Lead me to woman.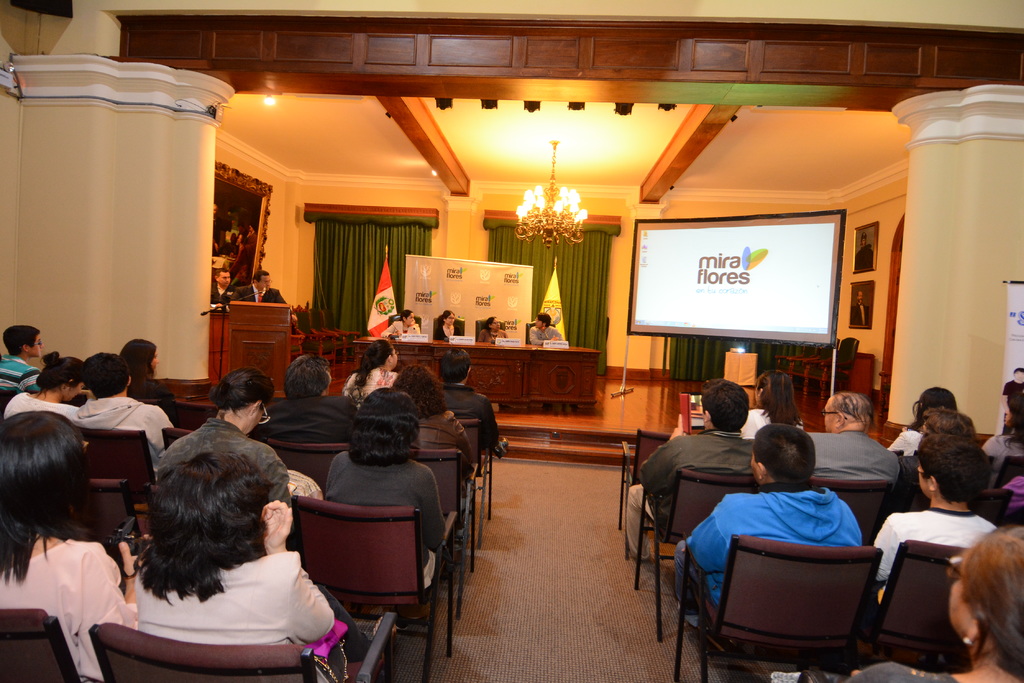
Lead to bbox(984, 383, 1023, 485).
